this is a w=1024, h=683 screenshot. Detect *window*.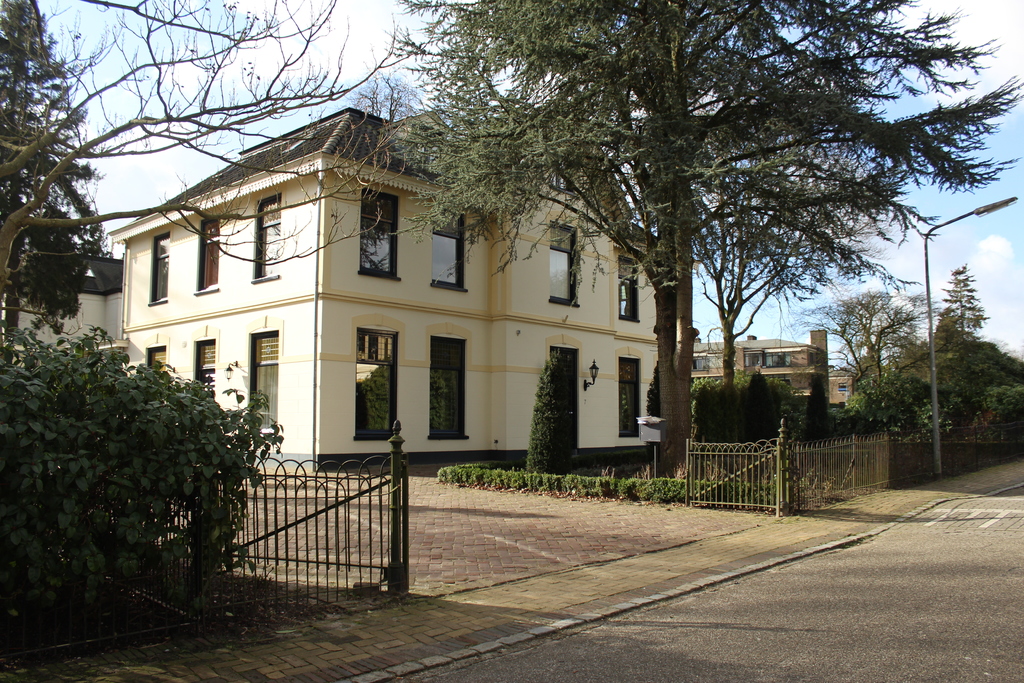
x1=430 y1=204 x2=470 y2=293.
